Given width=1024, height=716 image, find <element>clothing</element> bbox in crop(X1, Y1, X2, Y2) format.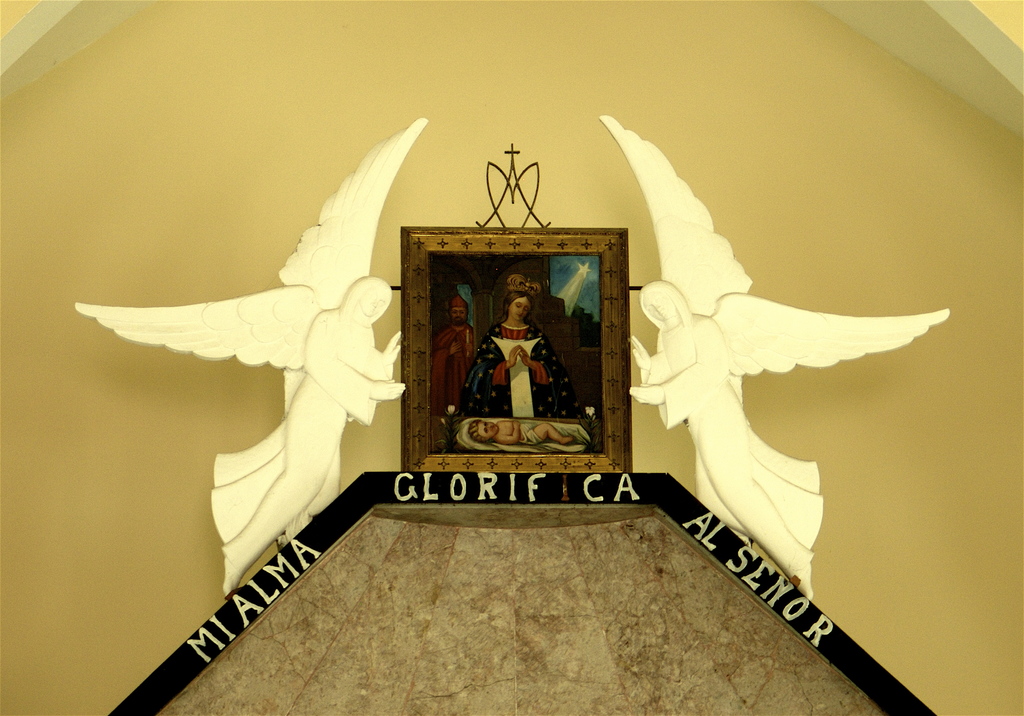
crop(456, 413, 594, 453).
